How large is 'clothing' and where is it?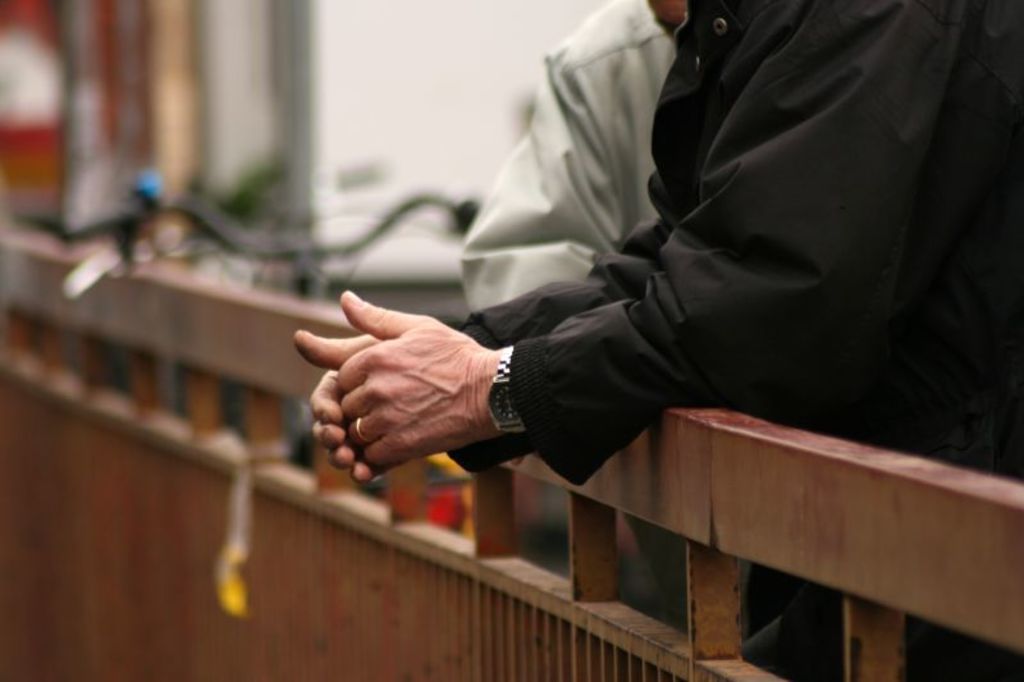
Bounding box: locate(453, 0, 672, 610).
